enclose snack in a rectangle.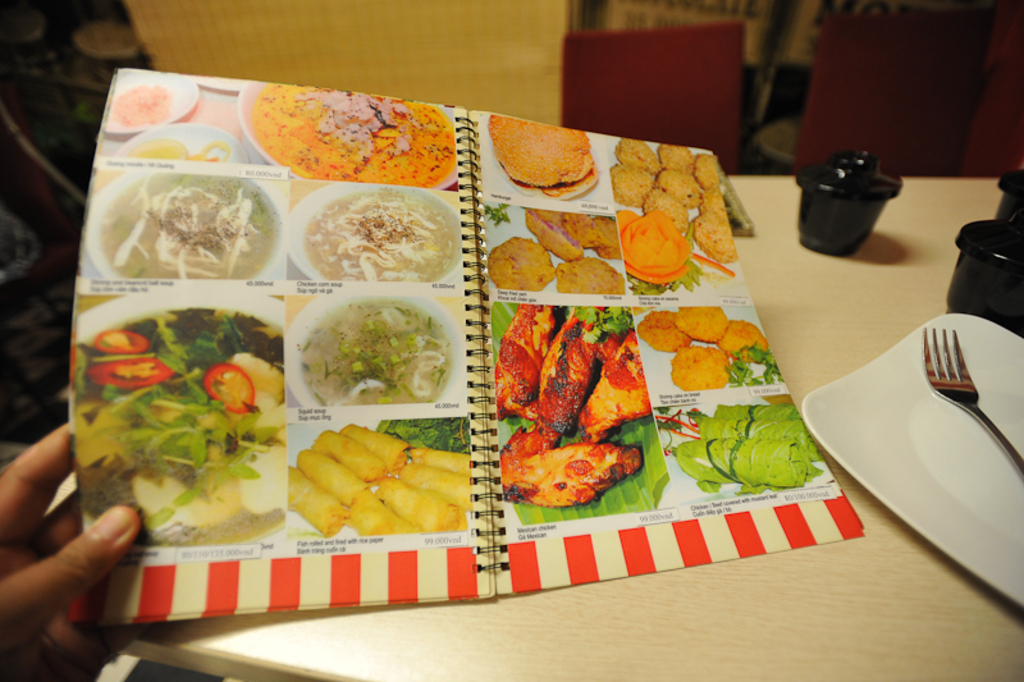
x1=678, y1=301, x2=731, y2=344.
